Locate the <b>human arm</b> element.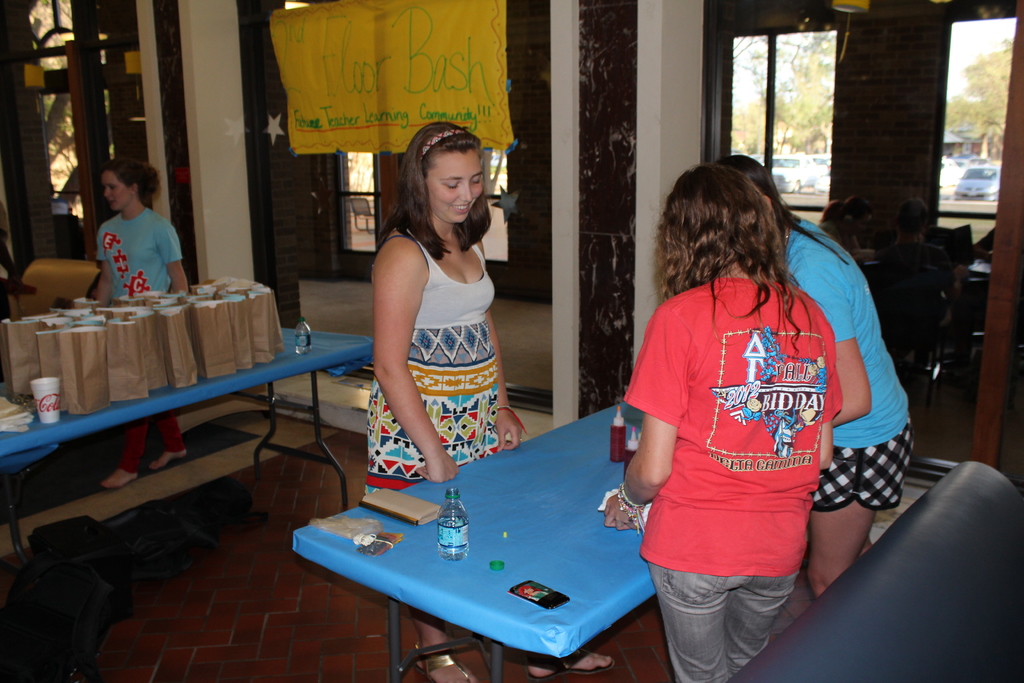
Element bbox: 81, 230, 117, 314.
